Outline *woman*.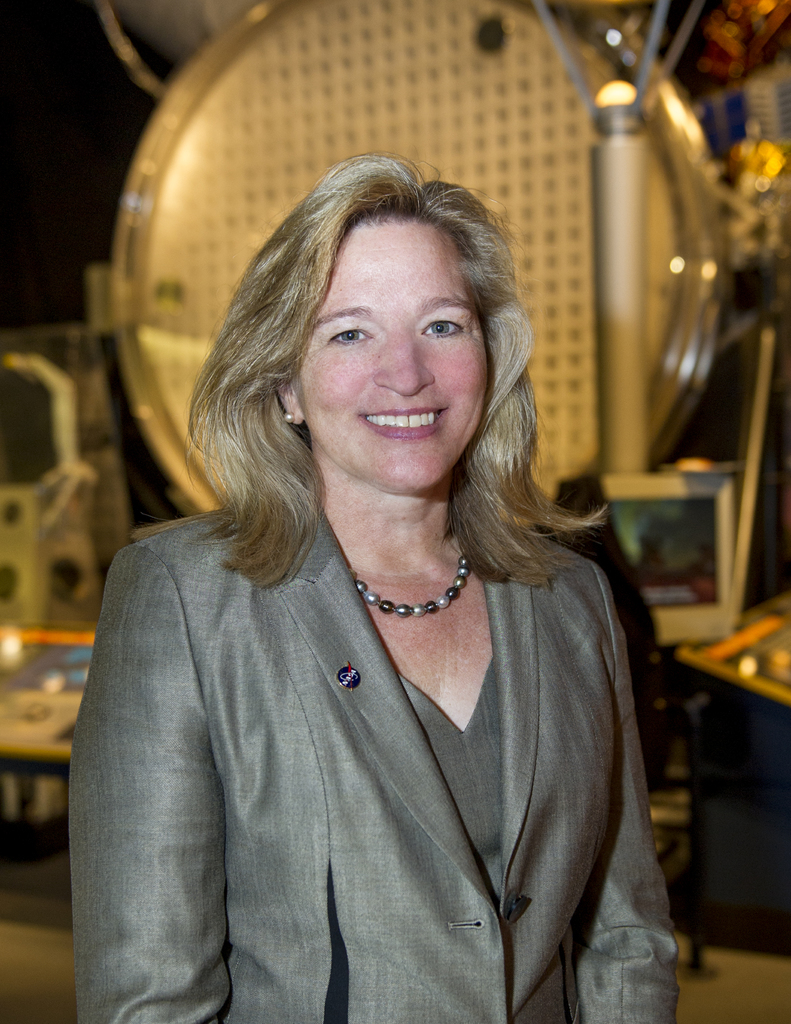
Outline: (left=60, top=131, right=688, bottom=1023).
